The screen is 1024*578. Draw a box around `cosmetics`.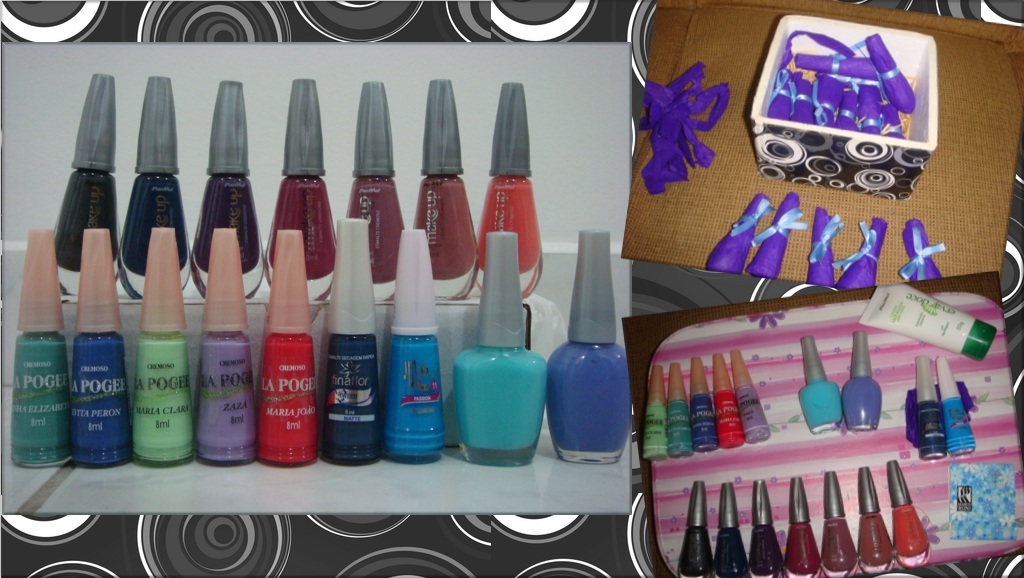
[x1=788, y1=481, x2=831, y2=577].
